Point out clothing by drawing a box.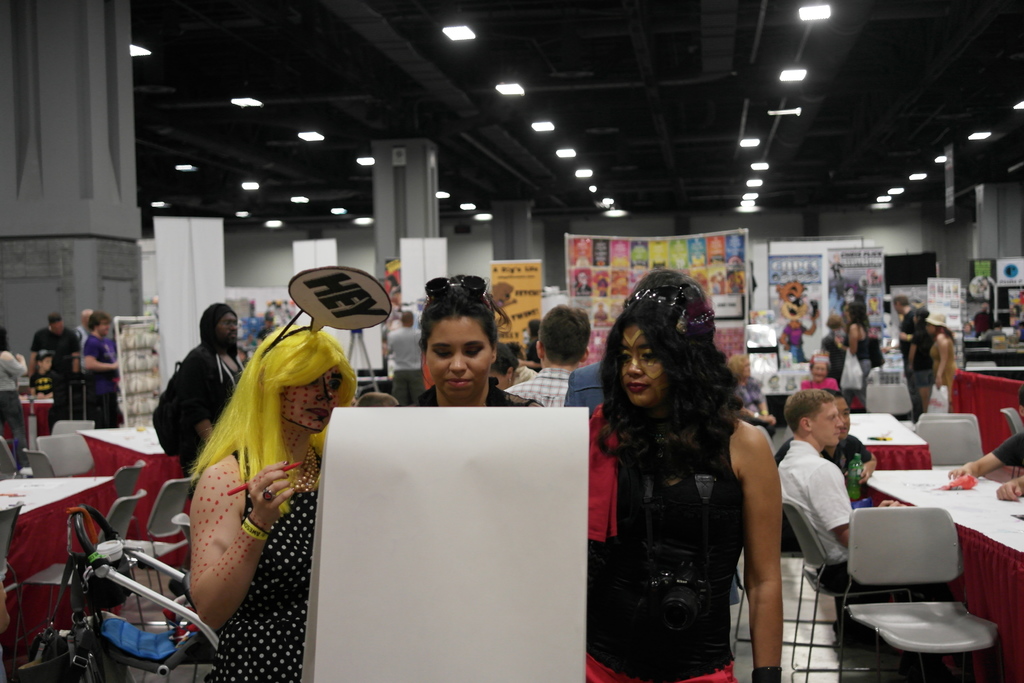
detection(826, 431, 876, 506).
